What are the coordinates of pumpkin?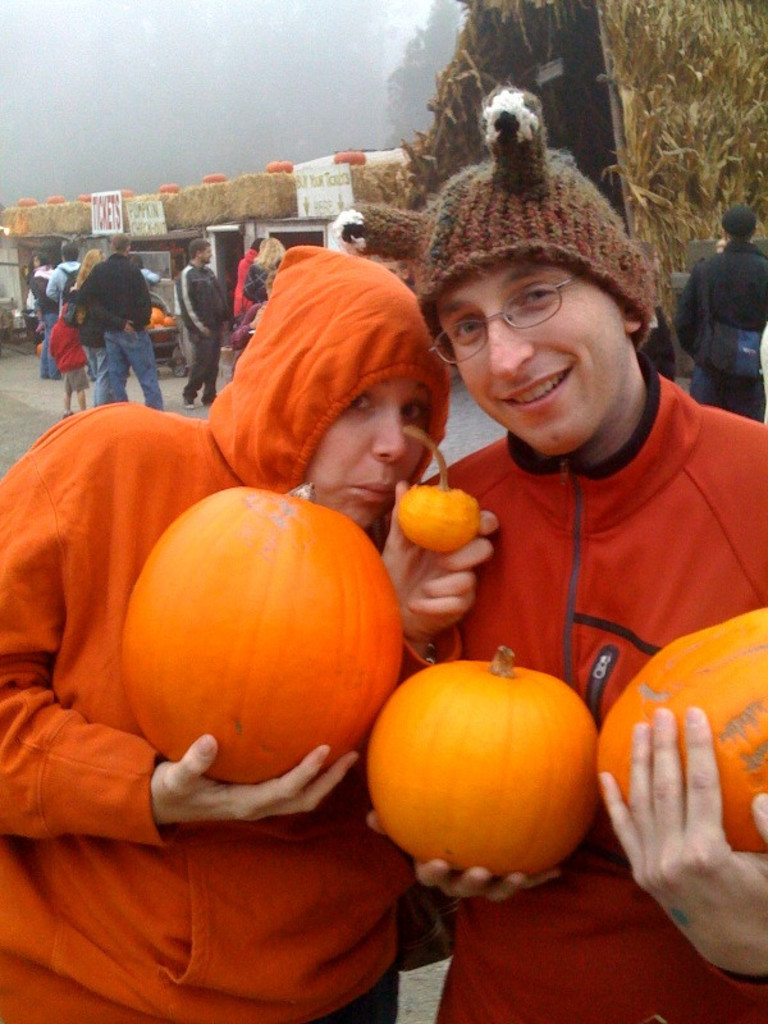
box=[147, 305, 169, 325].
